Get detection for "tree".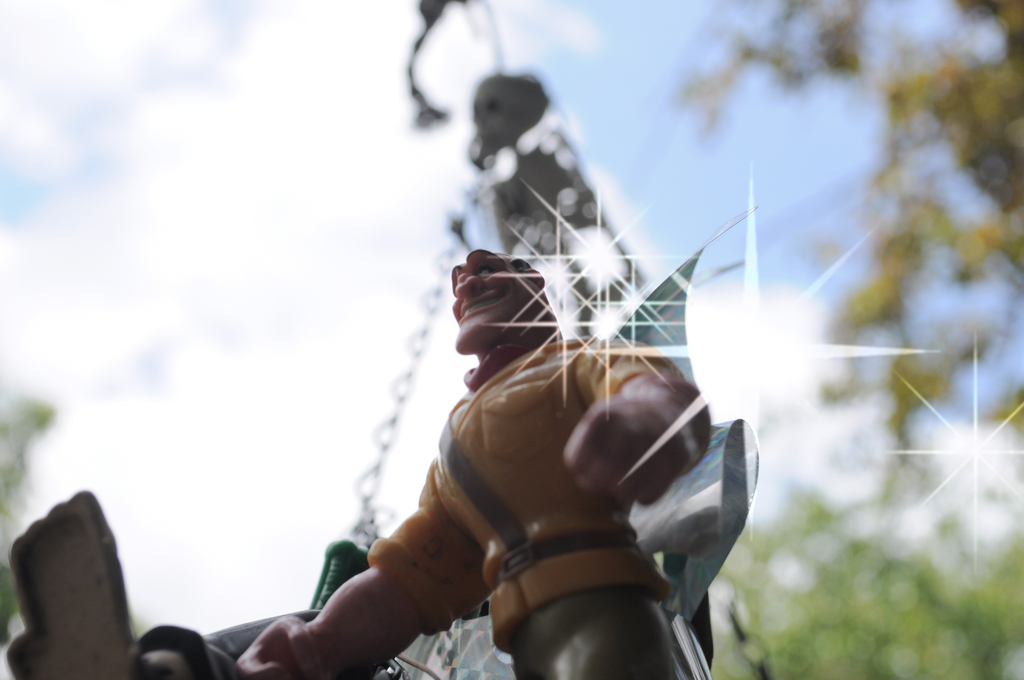
Detection: locate(662, 0, 1023, 471).
